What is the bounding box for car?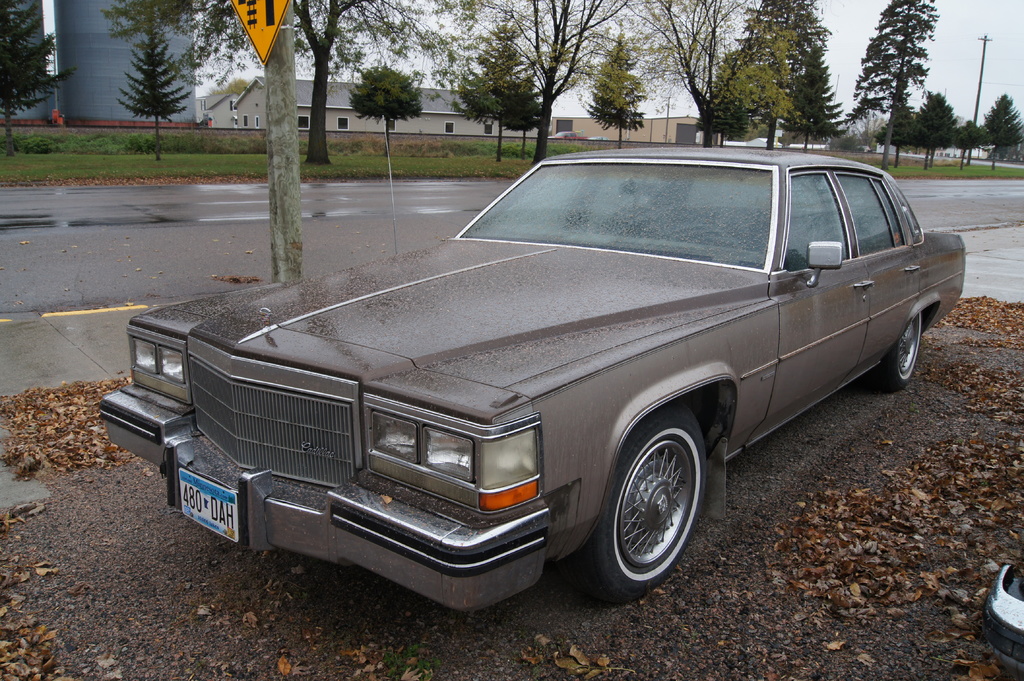
<region>984, 562, 1023, 674</region>.
